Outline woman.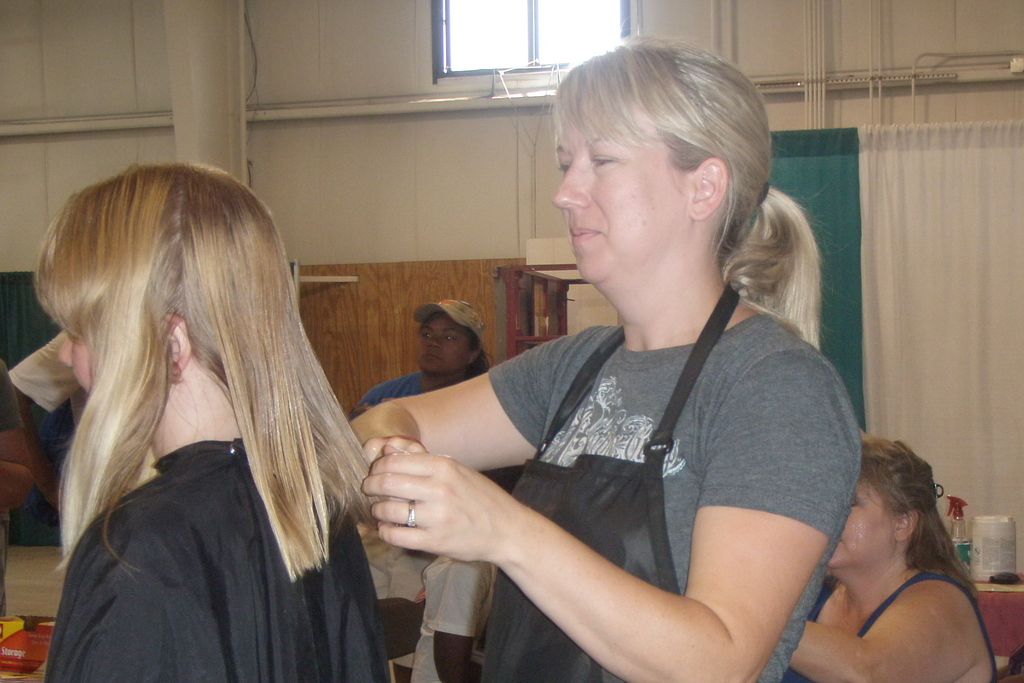
Outline: (x1=336, y1=297, x2=517, y2=682).
